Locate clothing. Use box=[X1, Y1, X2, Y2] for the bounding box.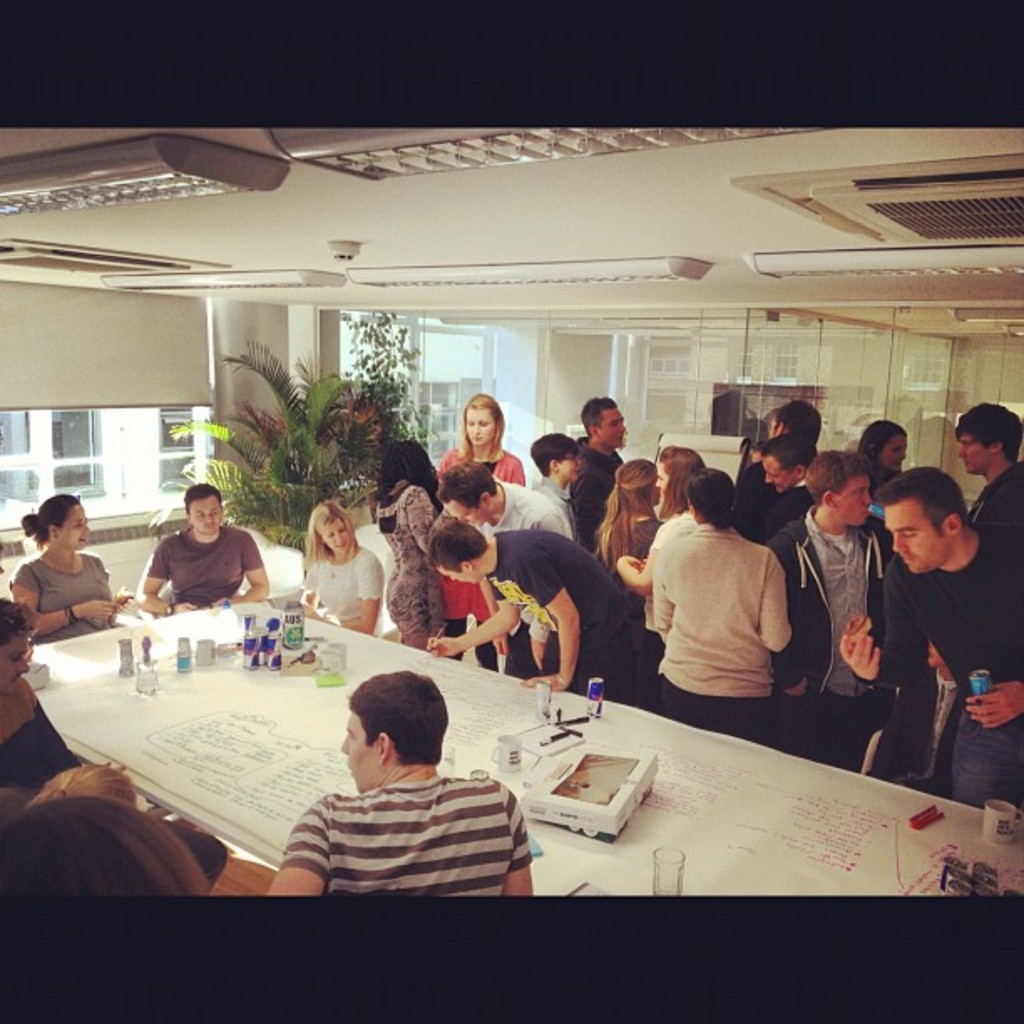
box=[381, 475, 435, 639].
